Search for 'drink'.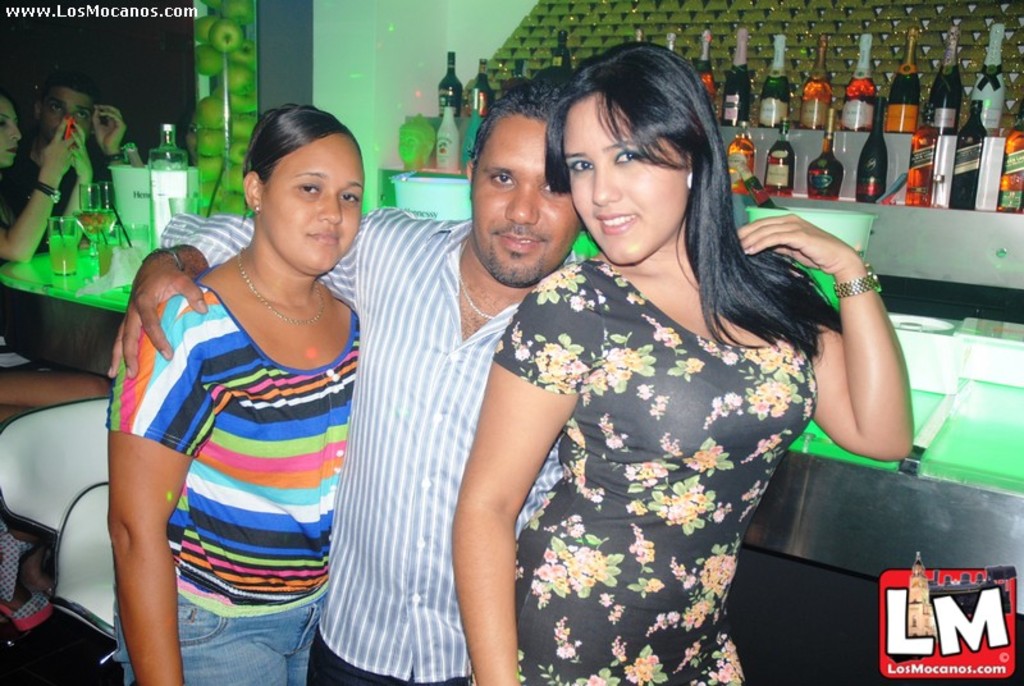
Found at crop(148, 161, 188, 250).
